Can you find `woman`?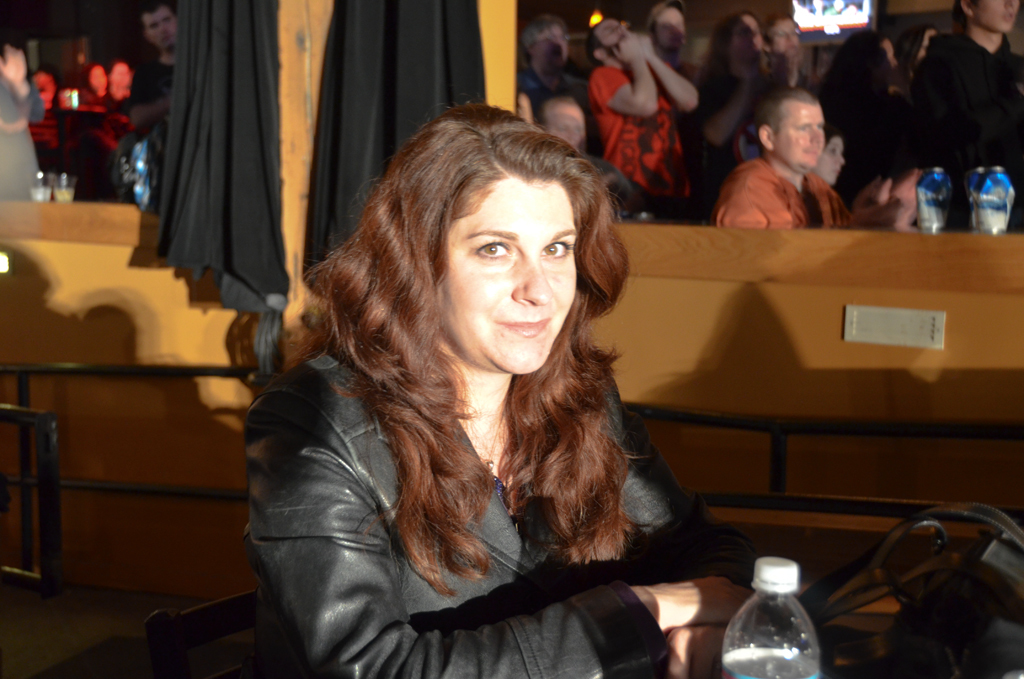
Yes, bounding box: (237,80,705,659).
